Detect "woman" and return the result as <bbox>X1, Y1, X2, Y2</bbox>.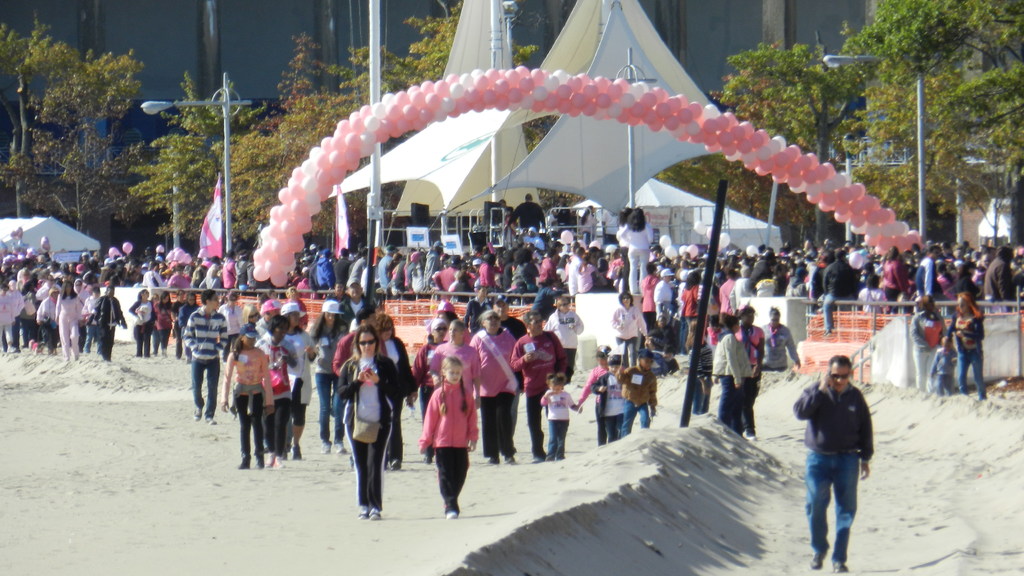
<bbox>429, 321, 483, 414</bbox>.
